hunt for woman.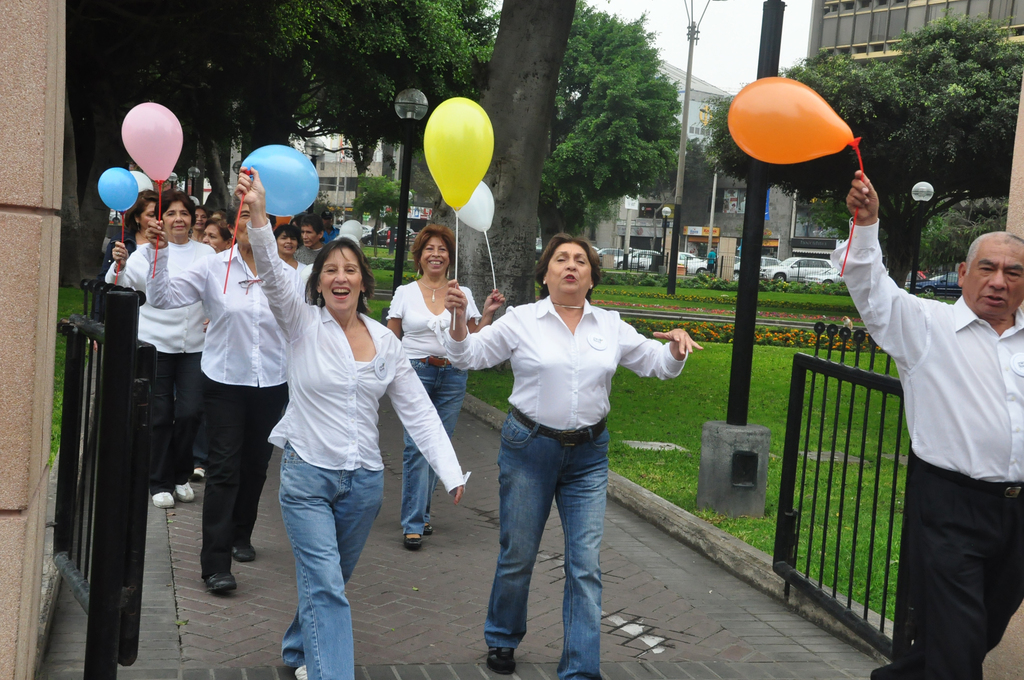
Hunted down at {"left": 270, "top": 225, "right": 305, "bottom": 284}.
